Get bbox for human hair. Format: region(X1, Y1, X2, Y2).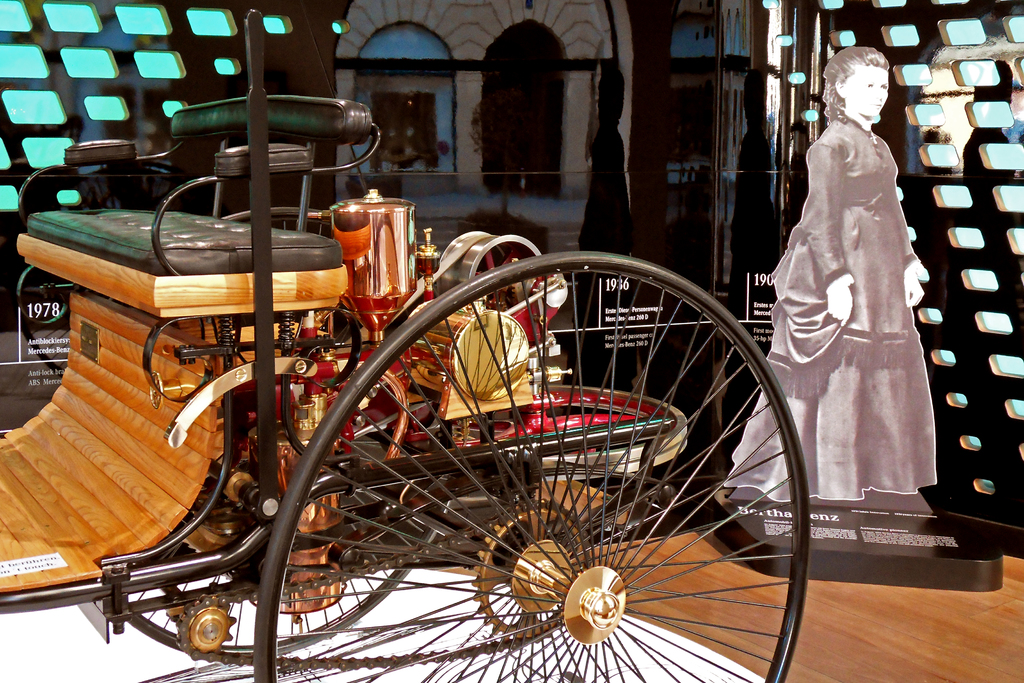
region(833, 40, 899, 119).
